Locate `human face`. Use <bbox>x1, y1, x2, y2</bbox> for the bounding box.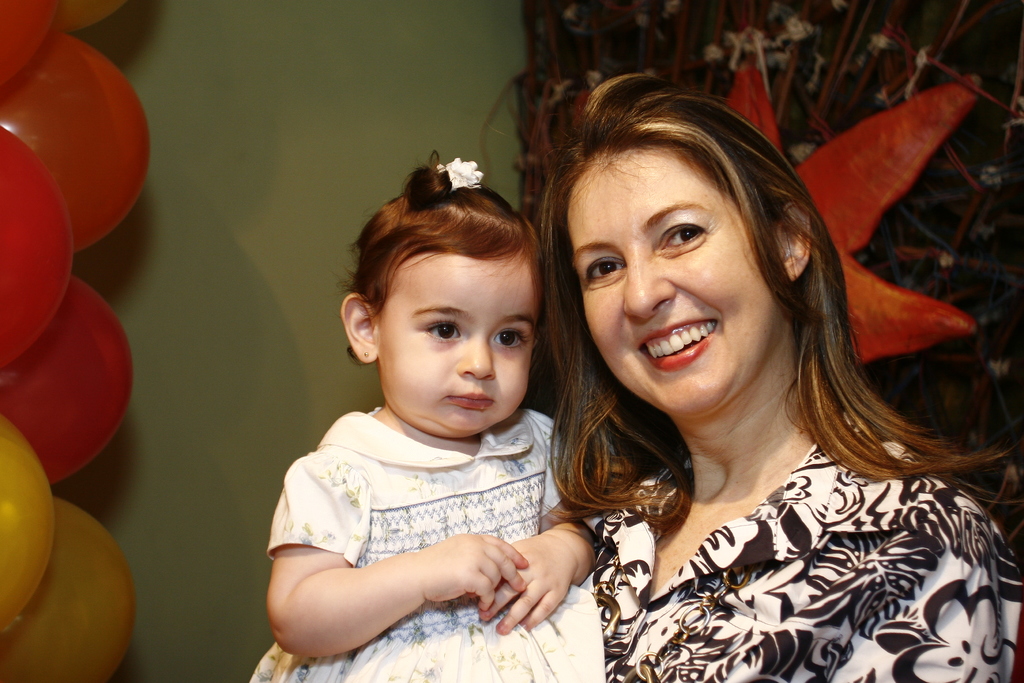
<bbox>380, 257, 539, 438</bbox>.
